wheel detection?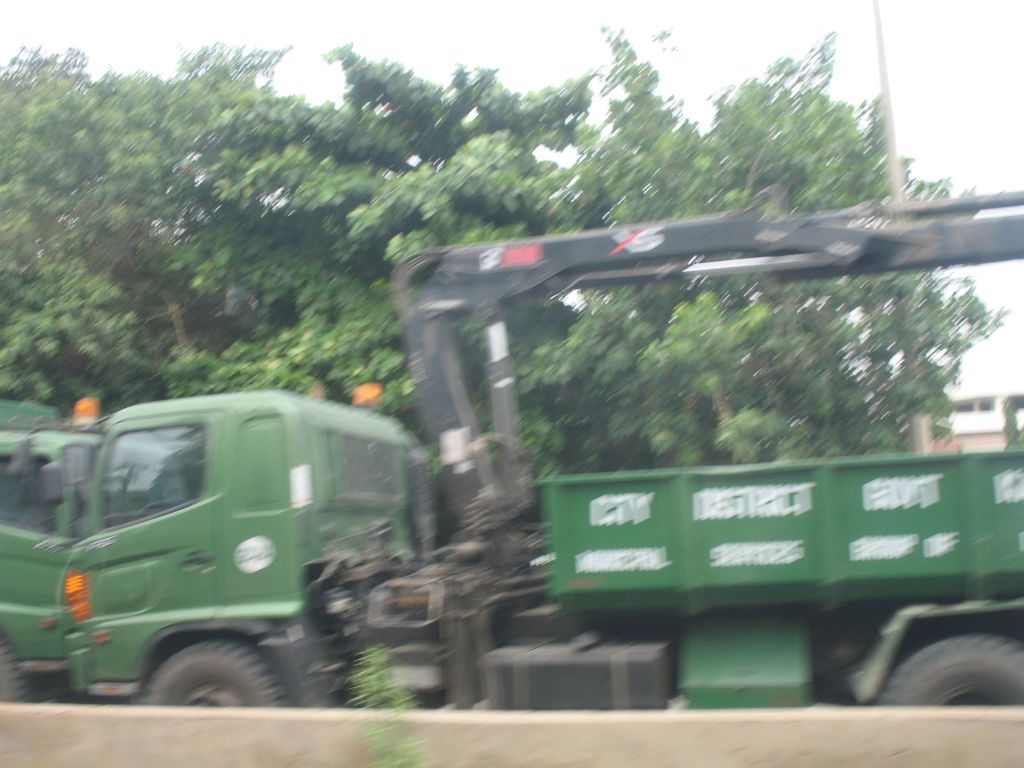
{"x1": 140, "y1": 648, "x2": 293, "y2": 717}
